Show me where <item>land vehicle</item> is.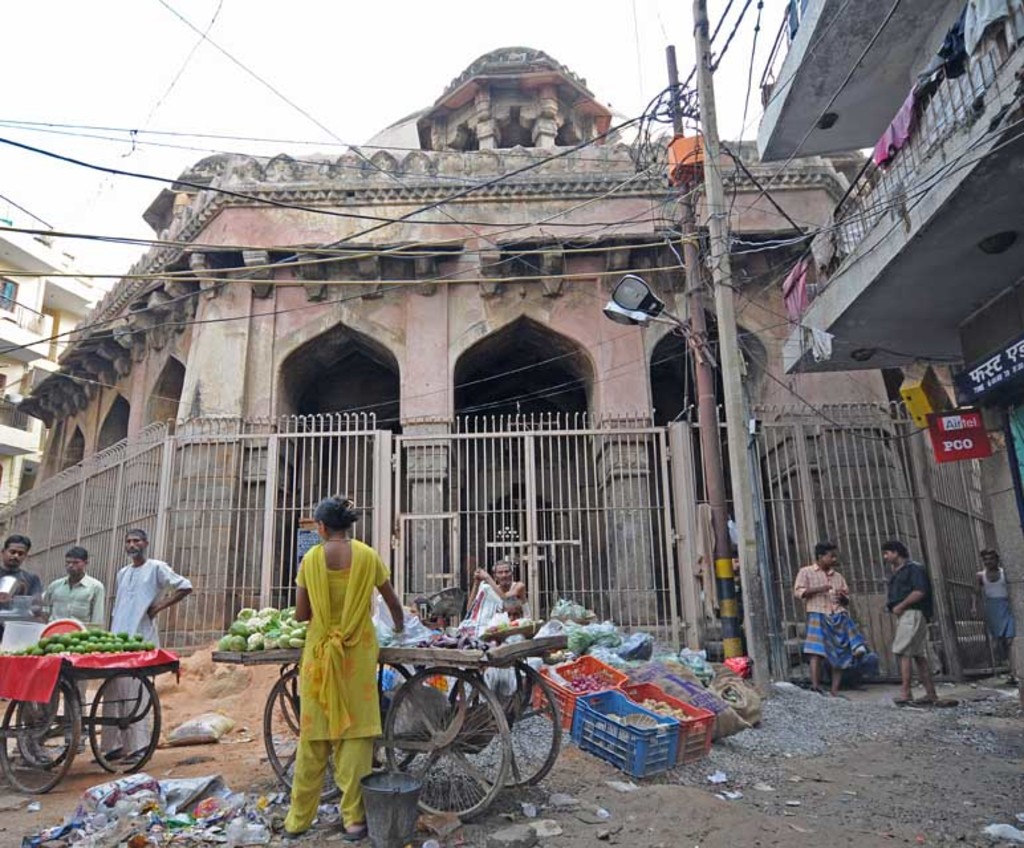
<item>land vehicle</item> is at x1=0 y1=654 x2=180 y2=794.
